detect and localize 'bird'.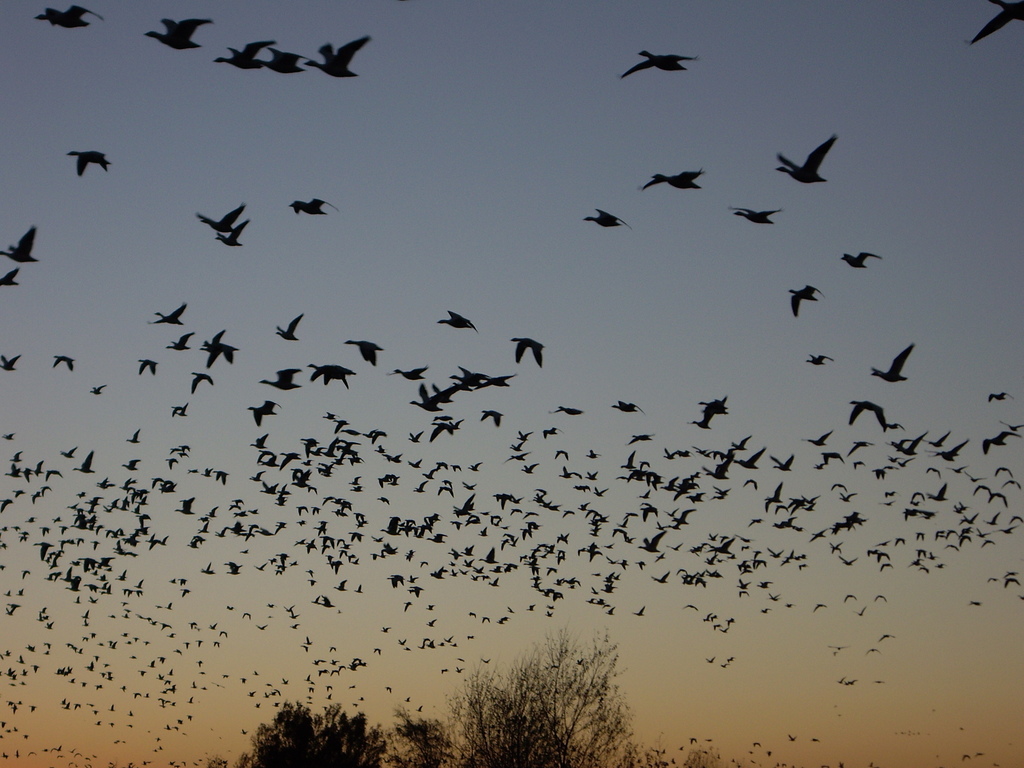
Localized at locate(333, 419, 348, 431).
